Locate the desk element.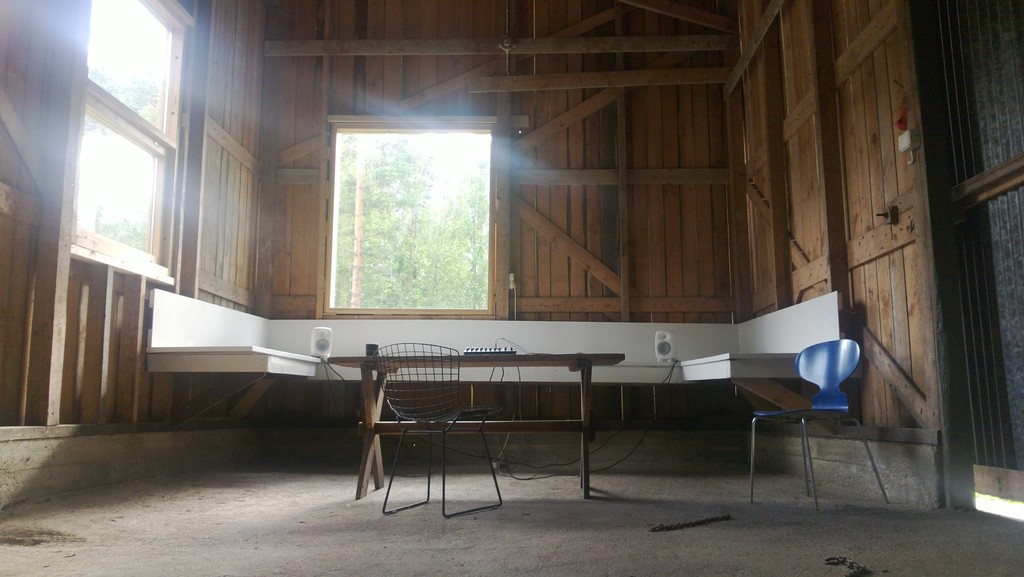
Element bbox: detection(326, 351, 627, 501).
